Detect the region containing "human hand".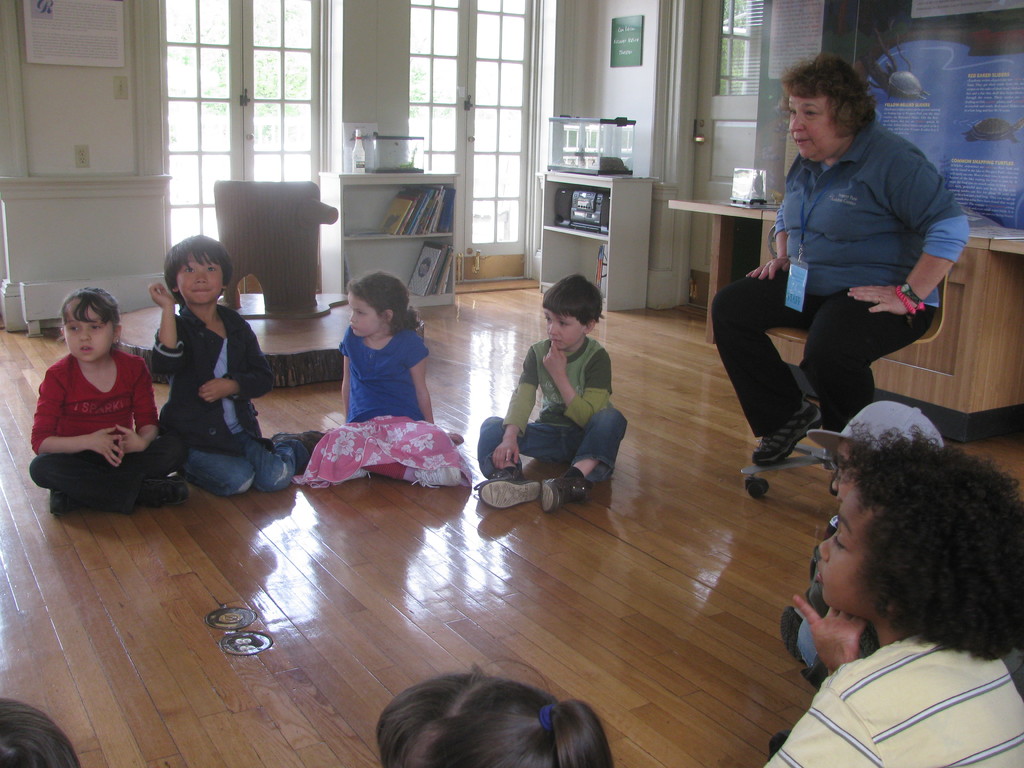
[x1=198, y1=379, x2=227, y2=406].
